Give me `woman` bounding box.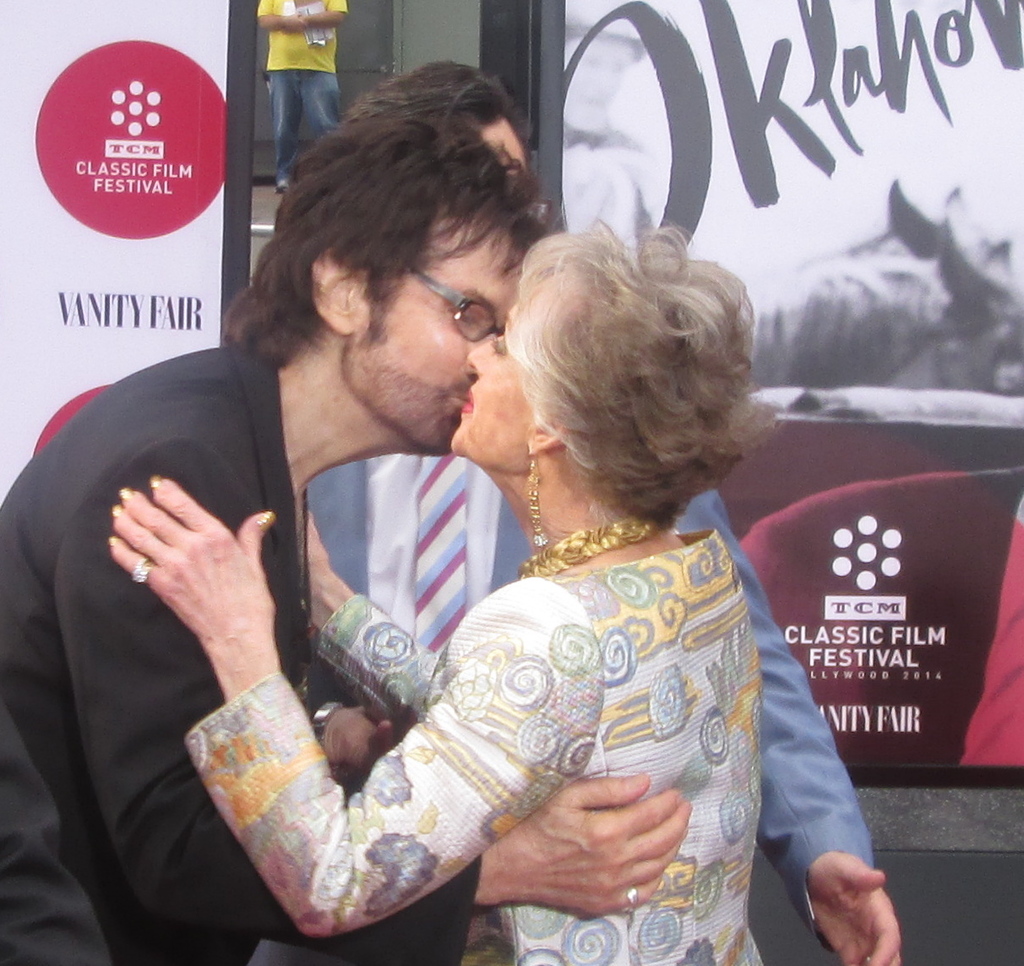
201/151/808/963.
